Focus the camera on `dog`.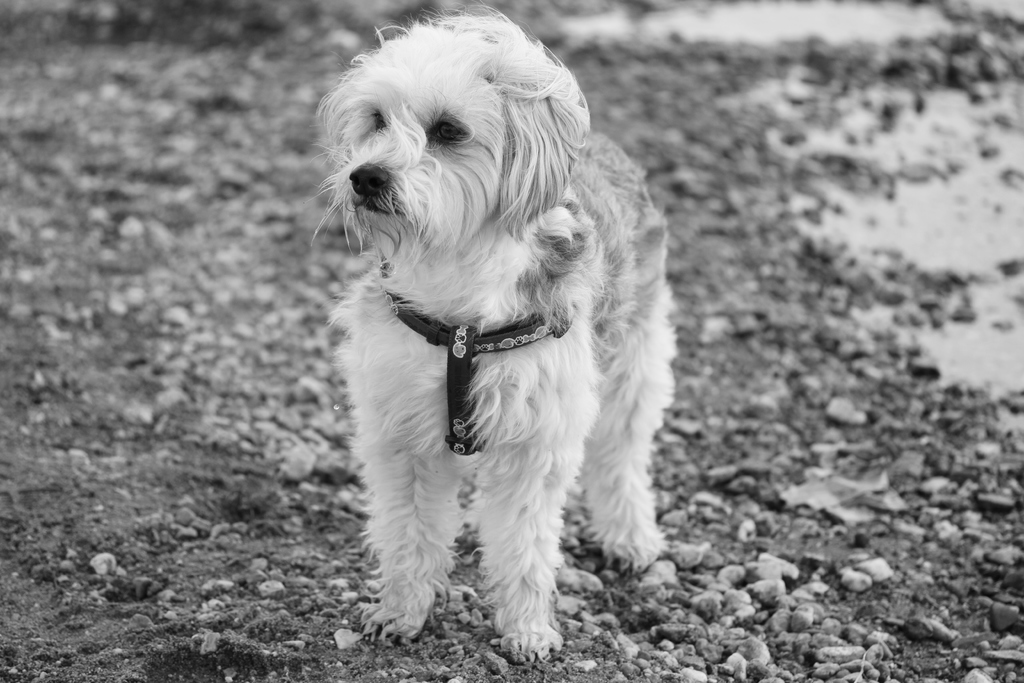
Focus region: l=299, t=0, r=678, b=664.
